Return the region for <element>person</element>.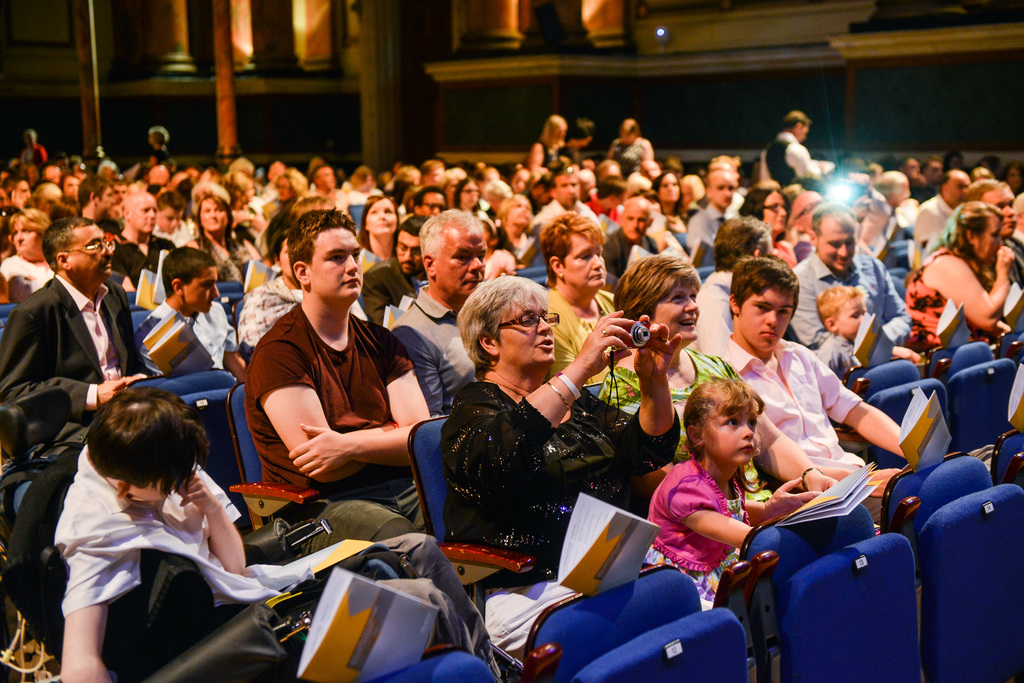
743 177 799 267.
